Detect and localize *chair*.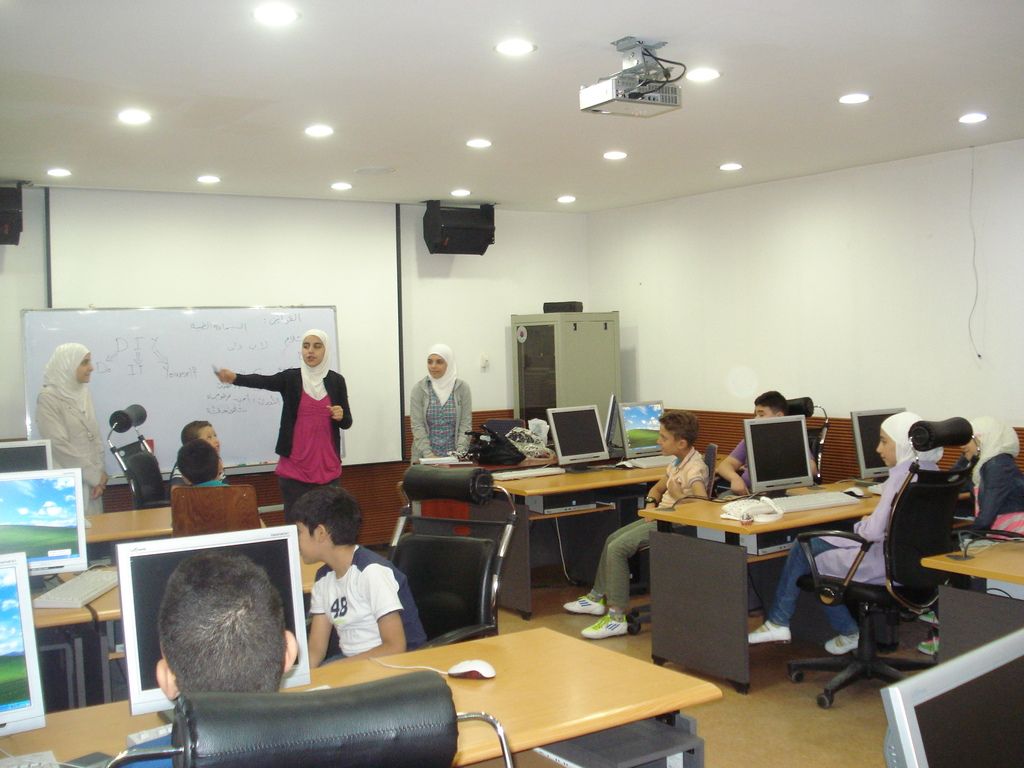
Localized at [378,469,515,663].
